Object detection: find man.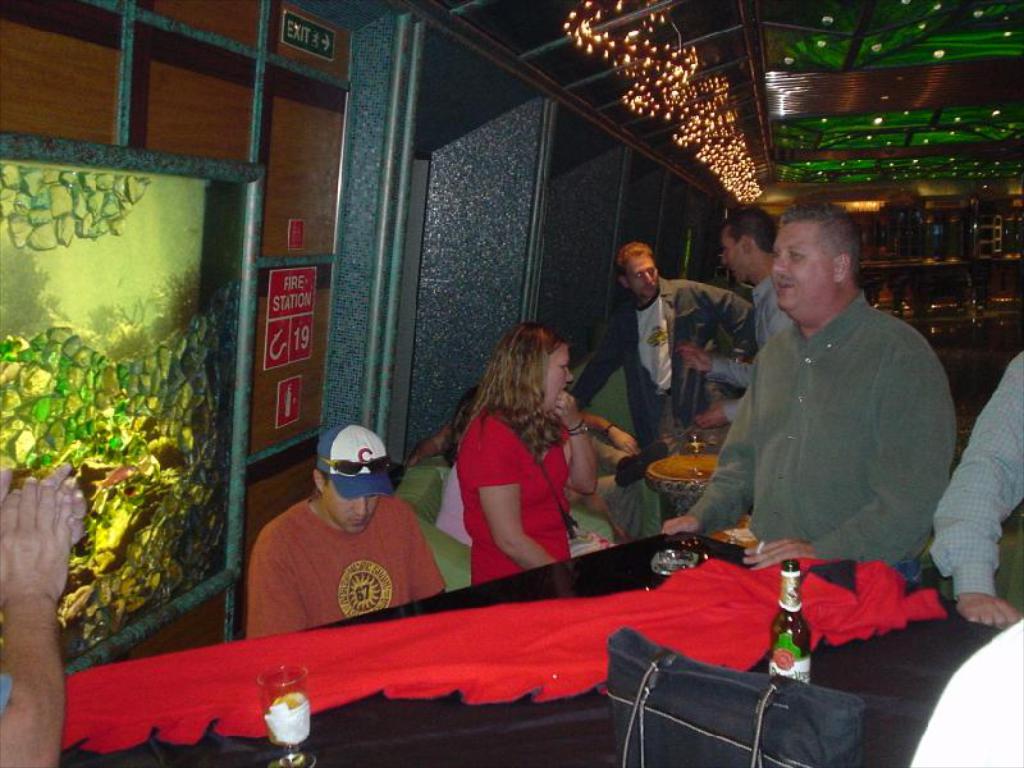
Rect(668, 201, 803, 429).
